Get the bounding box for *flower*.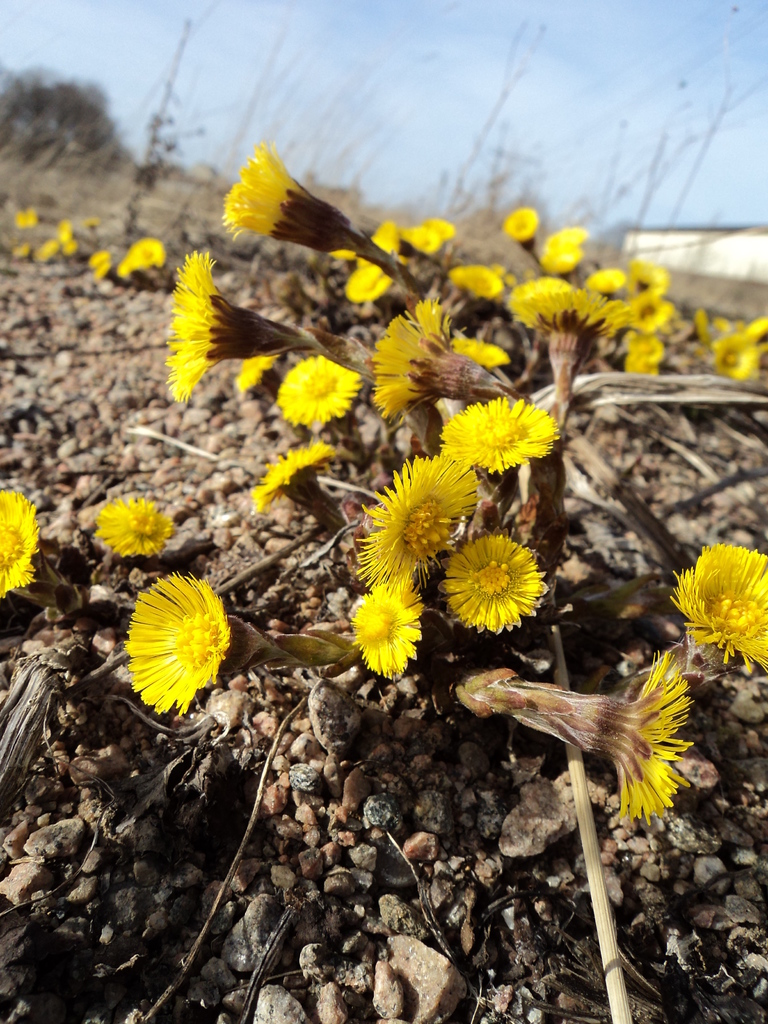
{"left": 698, "top": 308, "right": 712, "bottom": 344}.
